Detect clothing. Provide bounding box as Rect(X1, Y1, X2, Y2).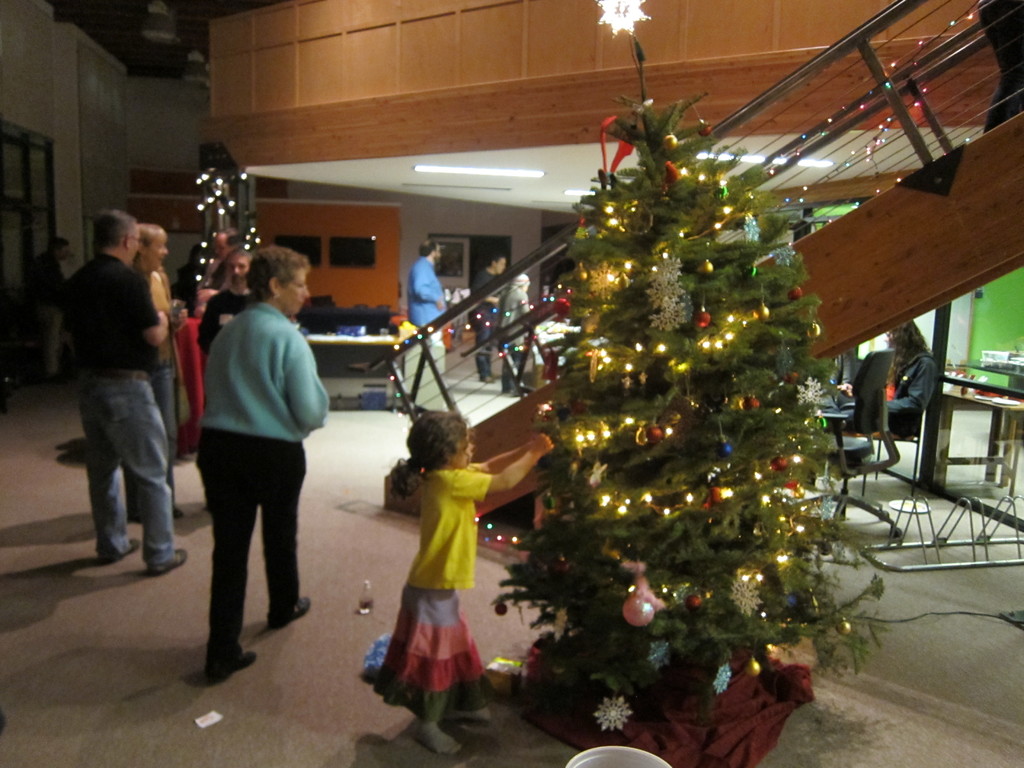
Rect(74, 259, 170, 565).
